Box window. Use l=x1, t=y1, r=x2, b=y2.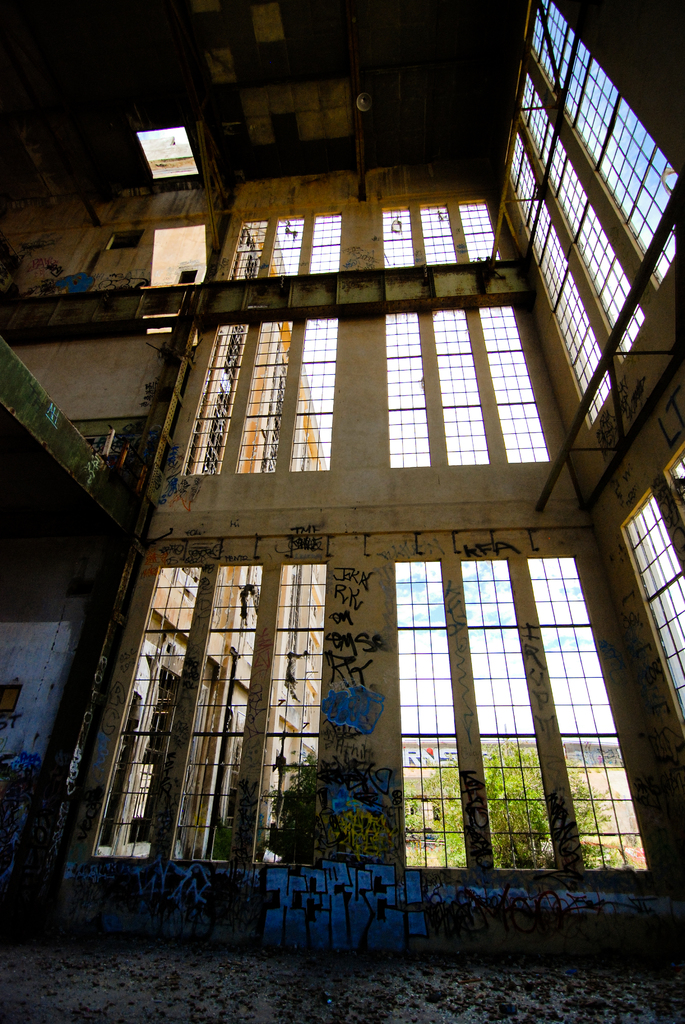
l=287, t=316, r=341, b=472.
